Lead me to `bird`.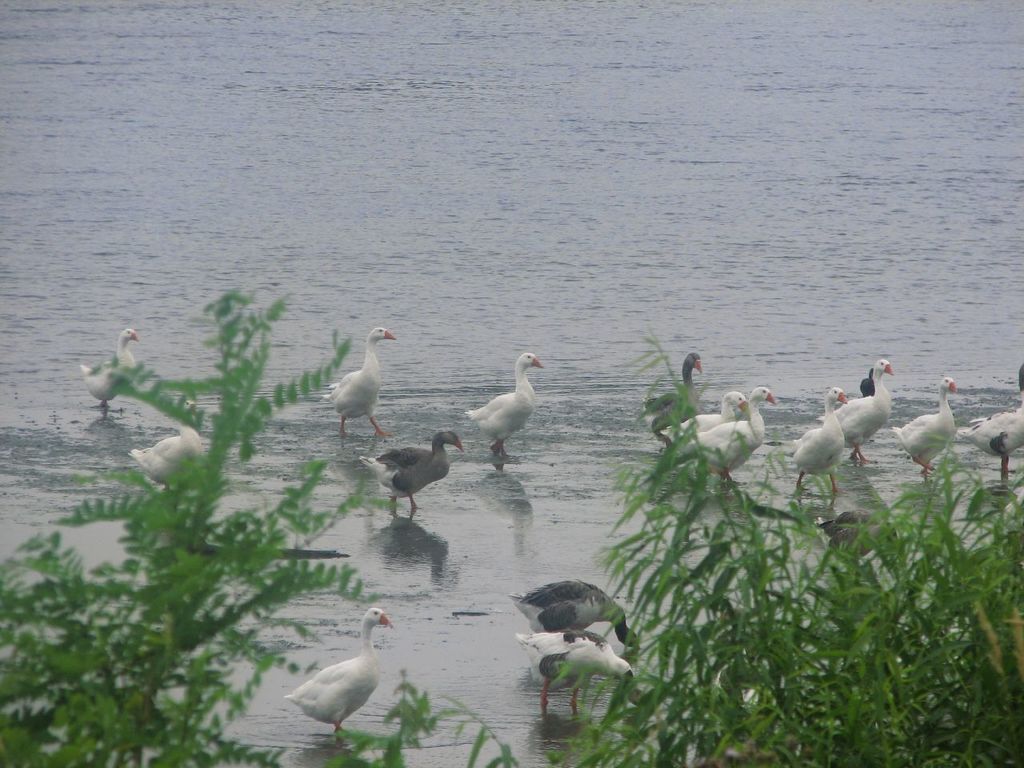
Lead to l=514, t=627, r=642, b=715.
